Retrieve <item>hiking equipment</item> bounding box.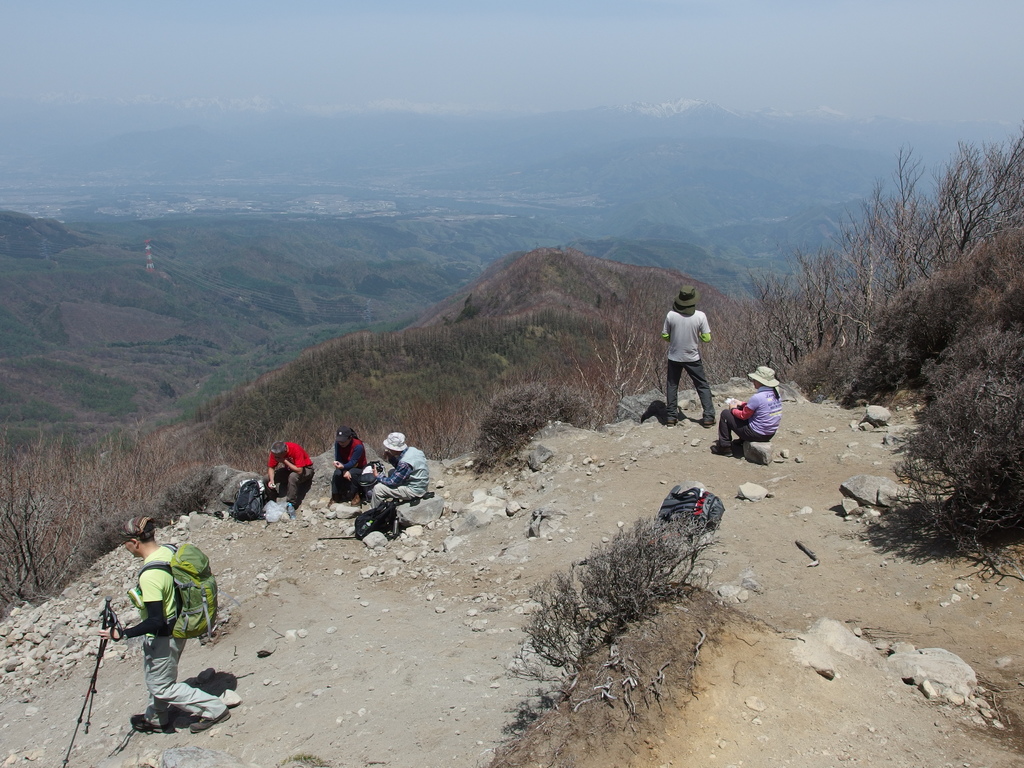
Bounding box: <region>357, 458, 385, 490</region>.
